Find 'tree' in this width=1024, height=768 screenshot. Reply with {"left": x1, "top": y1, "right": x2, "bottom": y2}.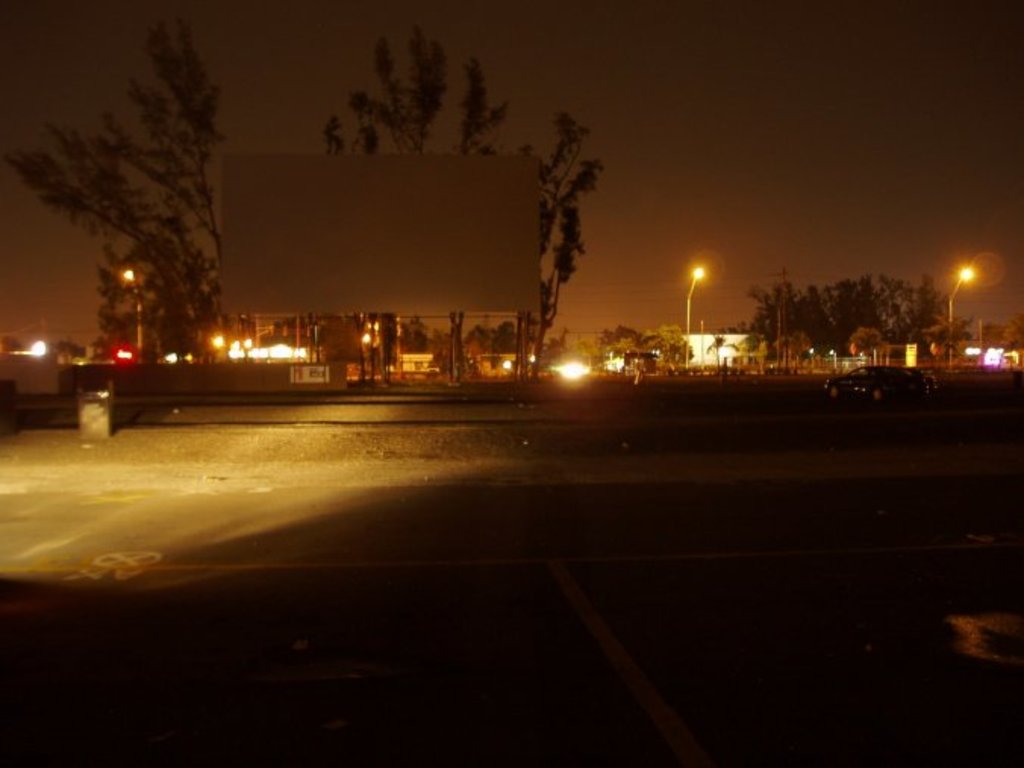
{"left": 733, "top": 265, "right": 979, "bottom": 368}.
